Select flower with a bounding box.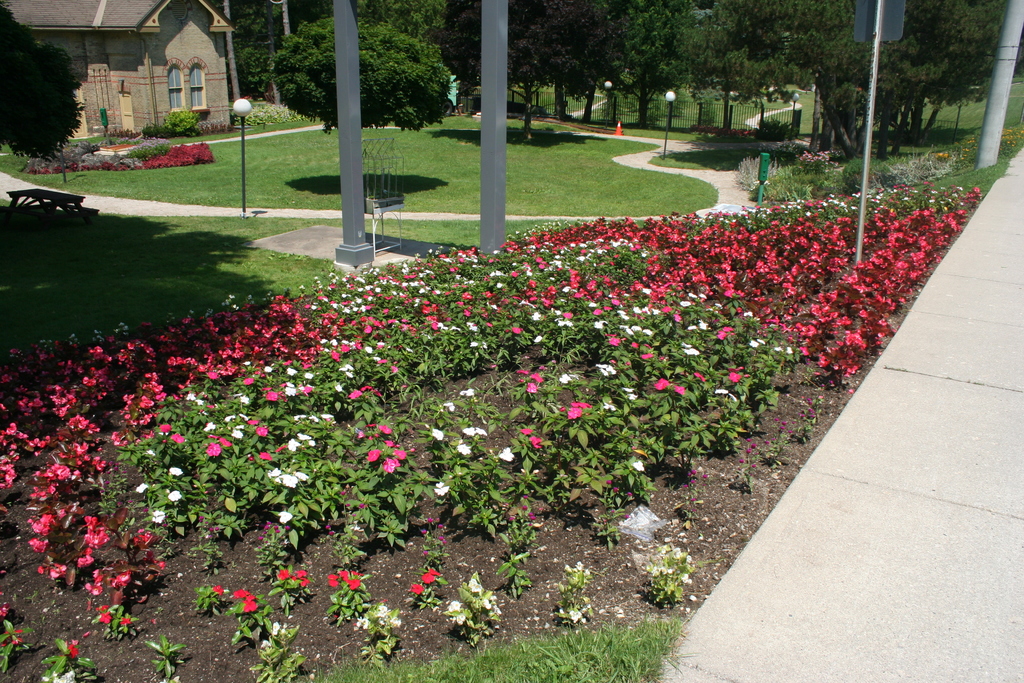
x1=676, y1=385, x2=685, y2=397.
